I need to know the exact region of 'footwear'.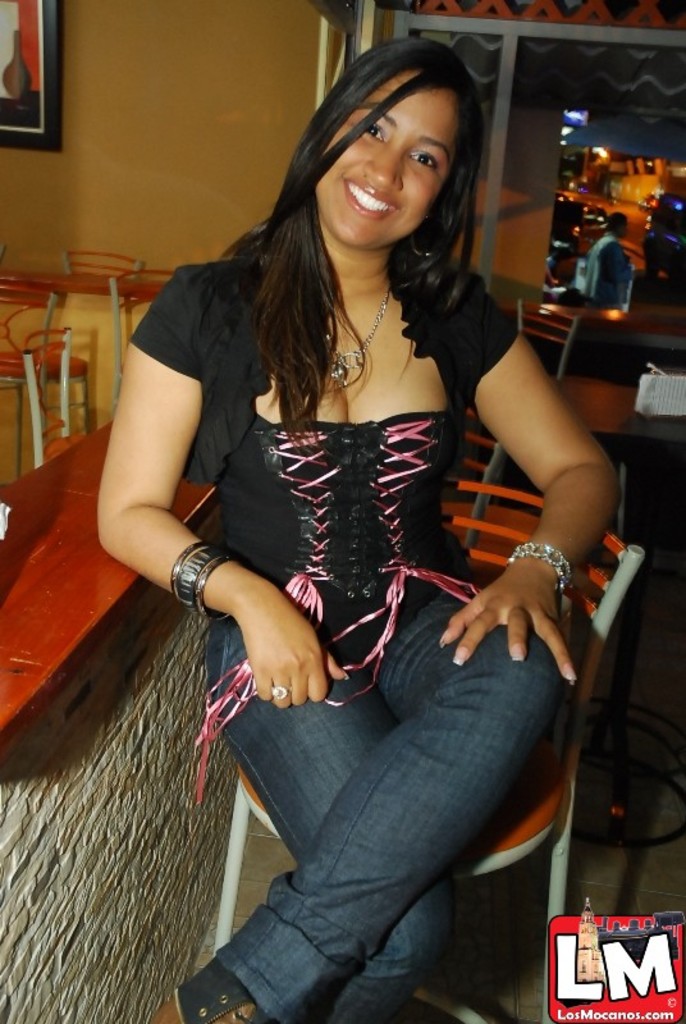
Region: (x1=151, y1=957, x2=271, y2=1023).
